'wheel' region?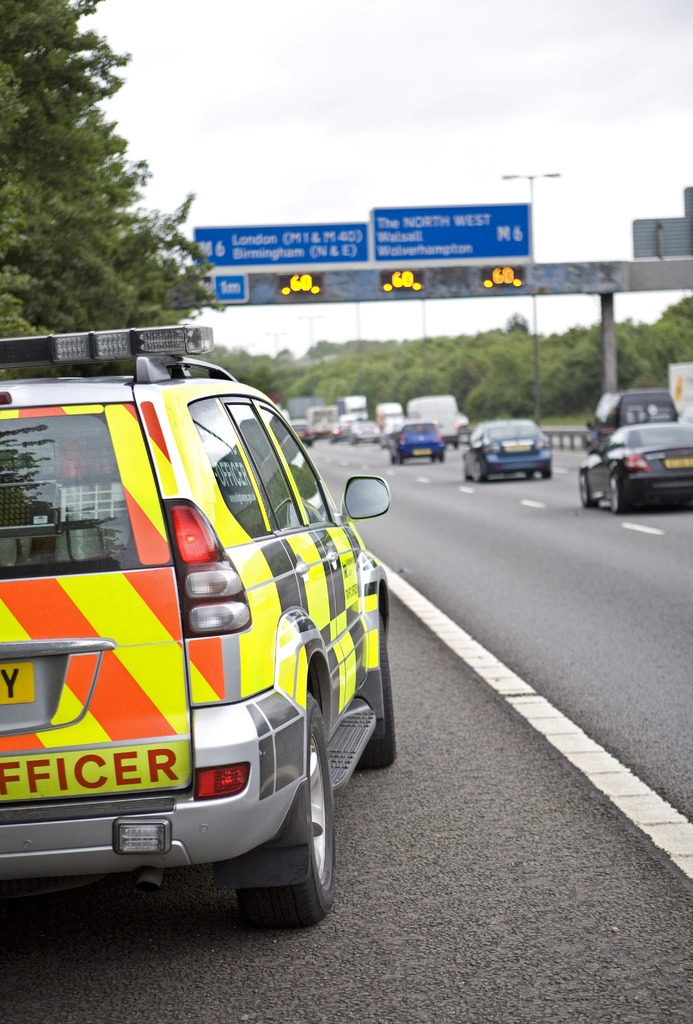
bbox=(356, 614, 398, 770)
